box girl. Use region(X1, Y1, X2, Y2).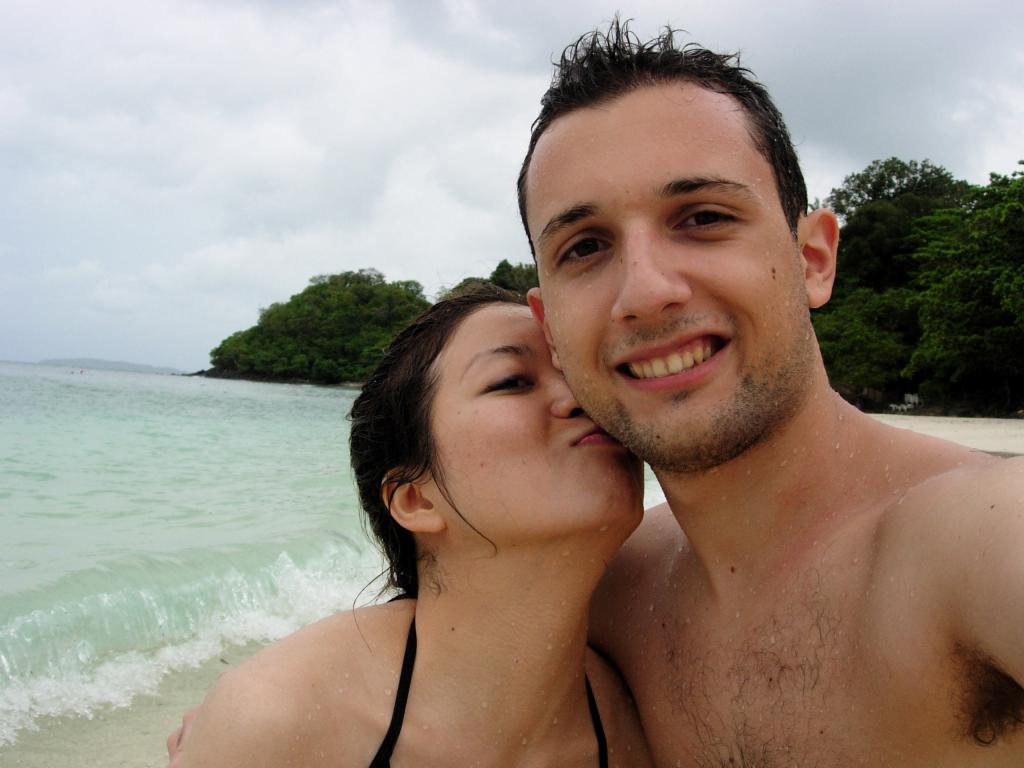
region(180, 284, 644, 767).
